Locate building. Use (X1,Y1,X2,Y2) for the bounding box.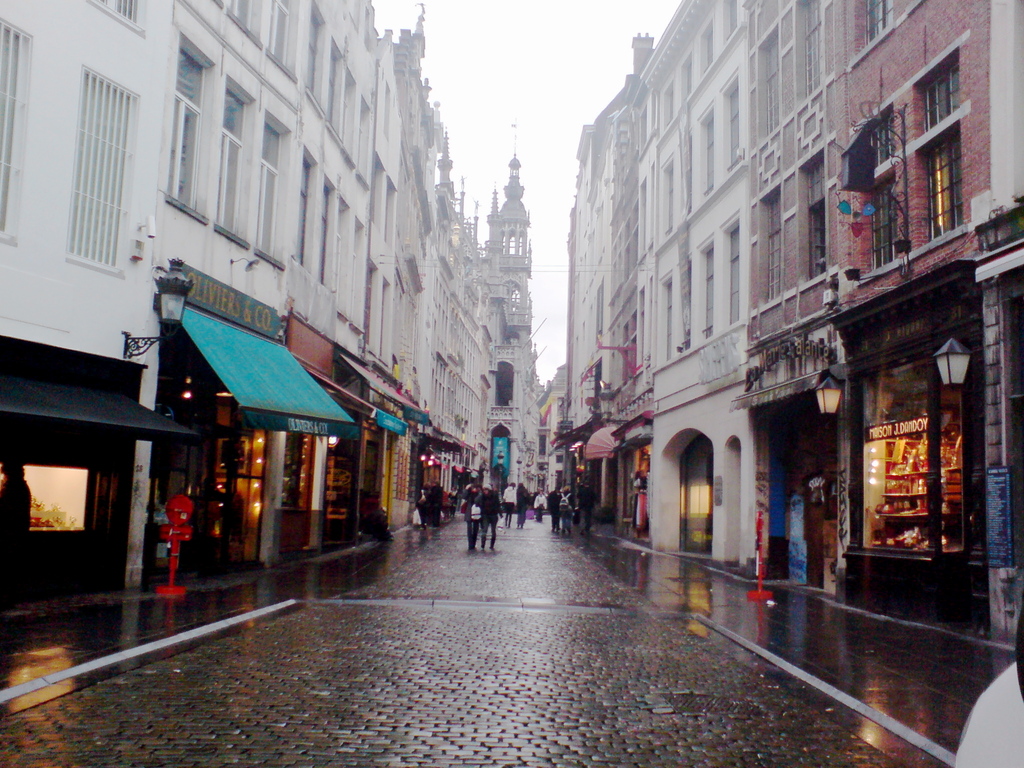
(435,102,557,524).
